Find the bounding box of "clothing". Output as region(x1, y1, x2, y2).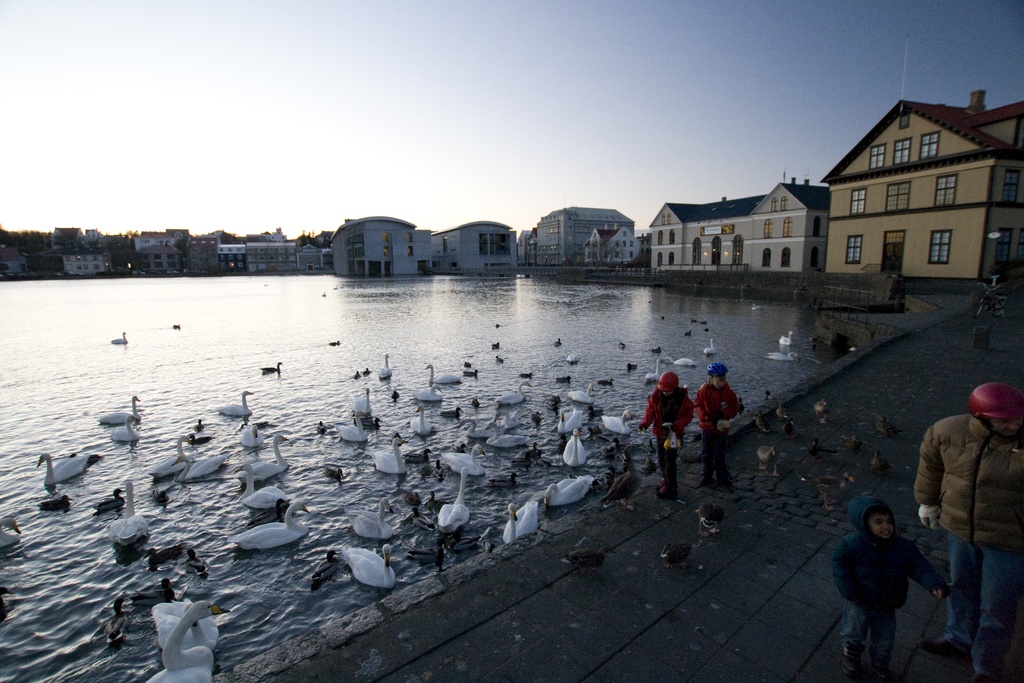
region(647, 432, 678, 491).
